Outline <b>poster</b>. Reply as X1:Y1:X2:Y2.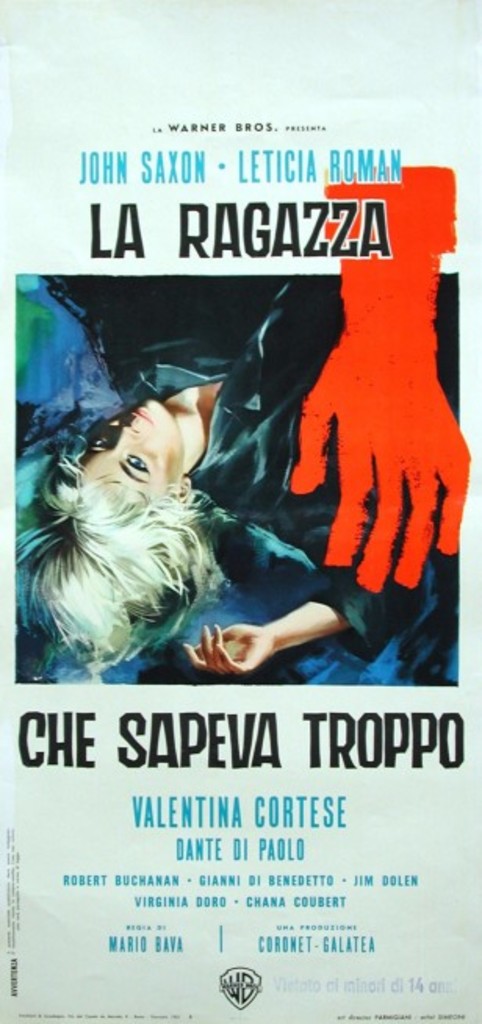
0:0:480:1022.
